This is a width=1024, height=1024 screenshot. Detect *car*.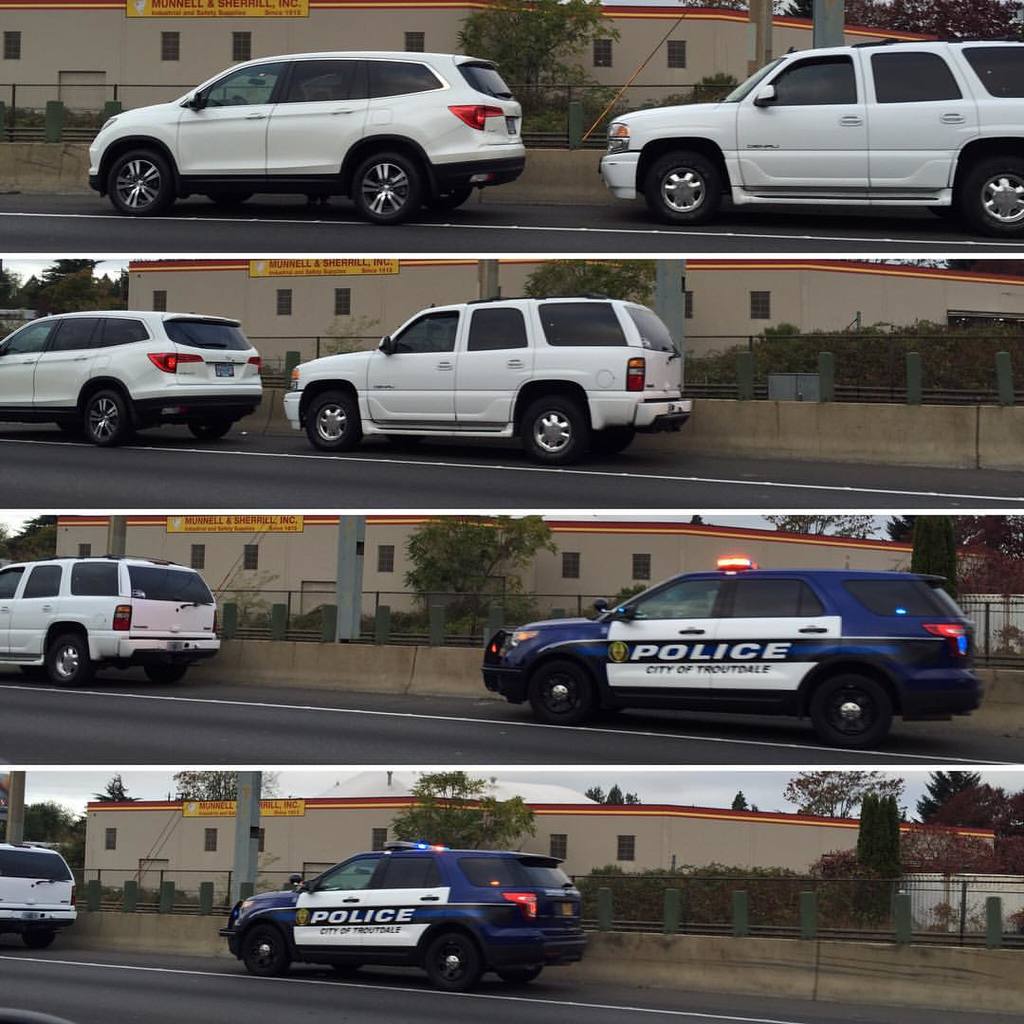
bbox(480, 554, 982, 750).
